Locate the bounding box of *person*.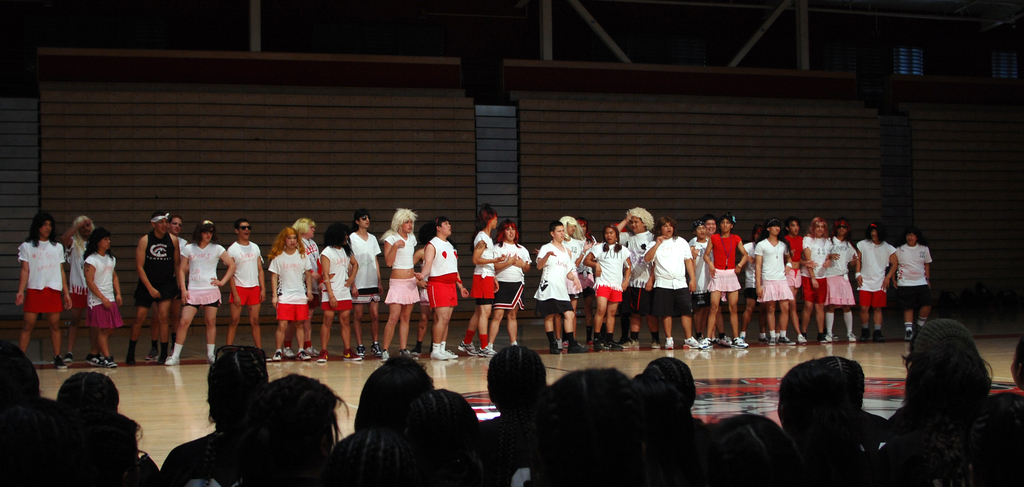
Bounding box: (left=266, top=228, right=314, bottom=363).
